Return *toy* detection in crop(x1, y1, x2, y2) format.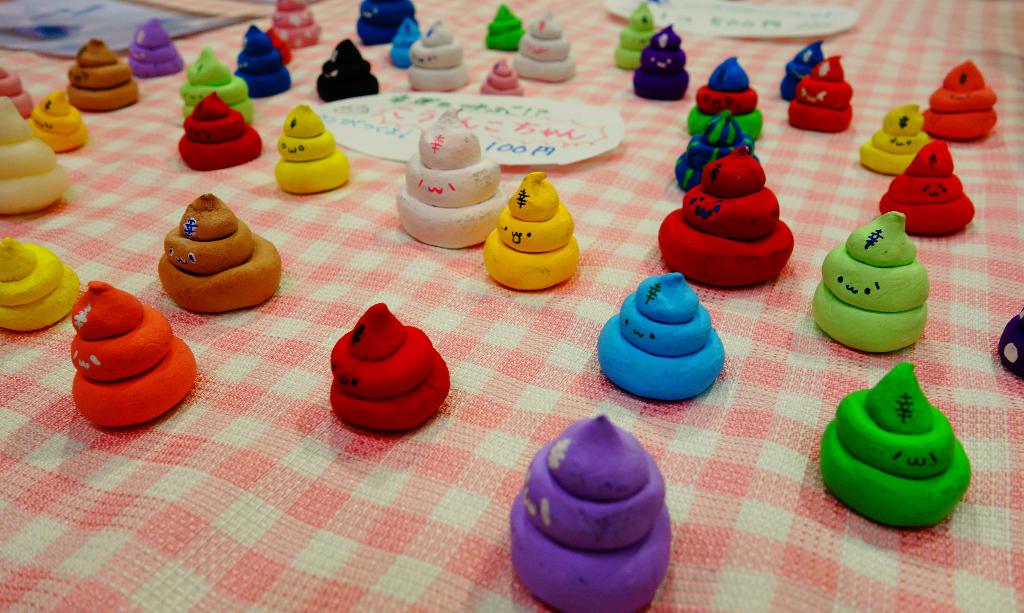
crop(788, 52, 853, 132).
